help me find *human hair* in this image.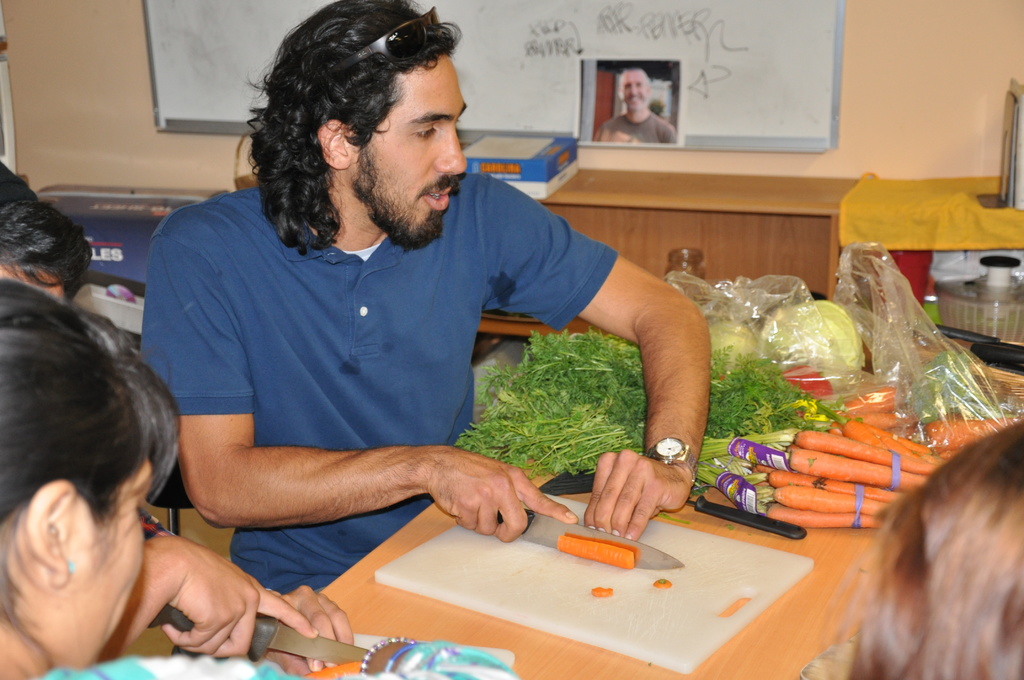
Found it: l=814, t=417, r=1023, b=679.
